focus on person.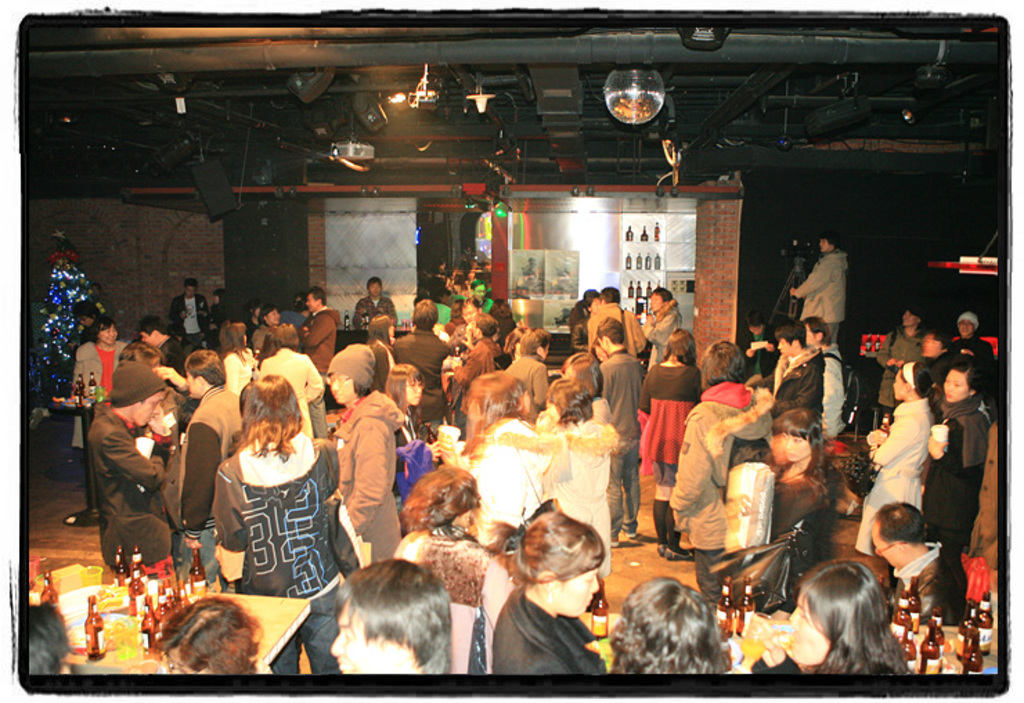
Focused at pyautogui.locateOnScreen(789, 234, 848, 346).
